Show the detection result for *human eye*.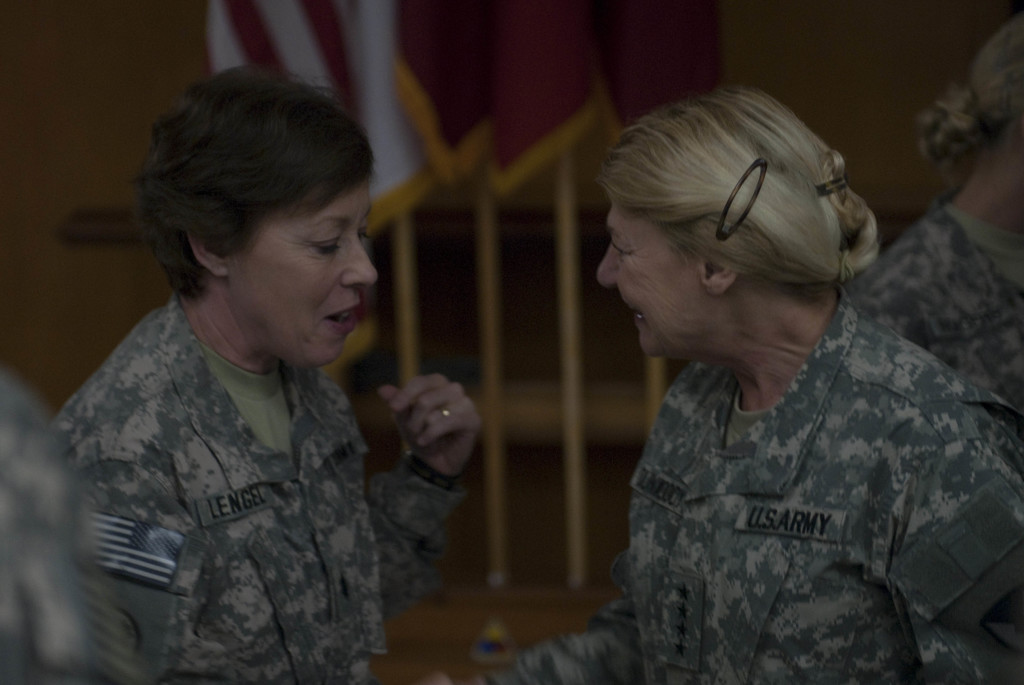
detection(610, 241, 635, 260).
